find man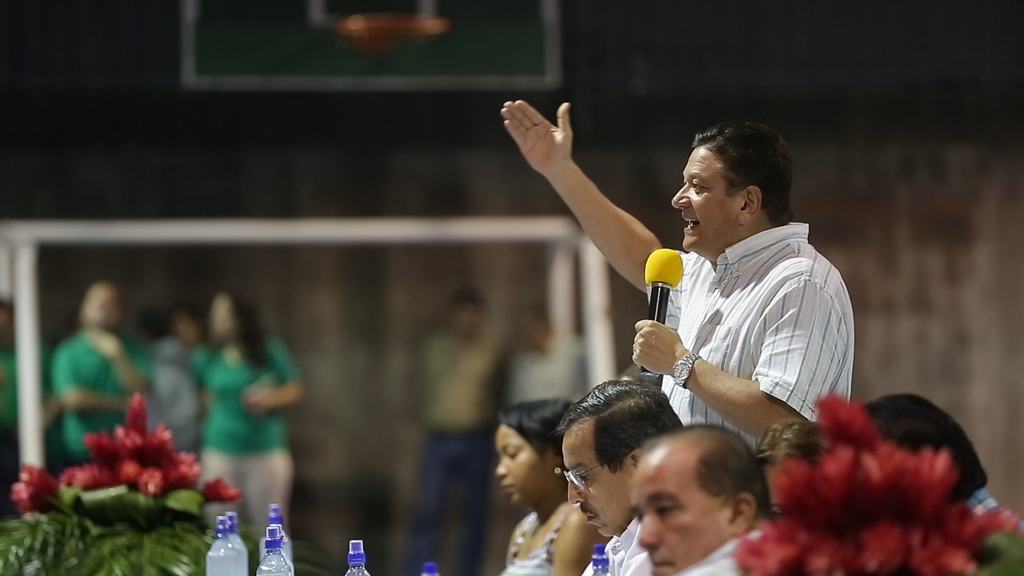
<region>492, 110, 865, 454</region>
